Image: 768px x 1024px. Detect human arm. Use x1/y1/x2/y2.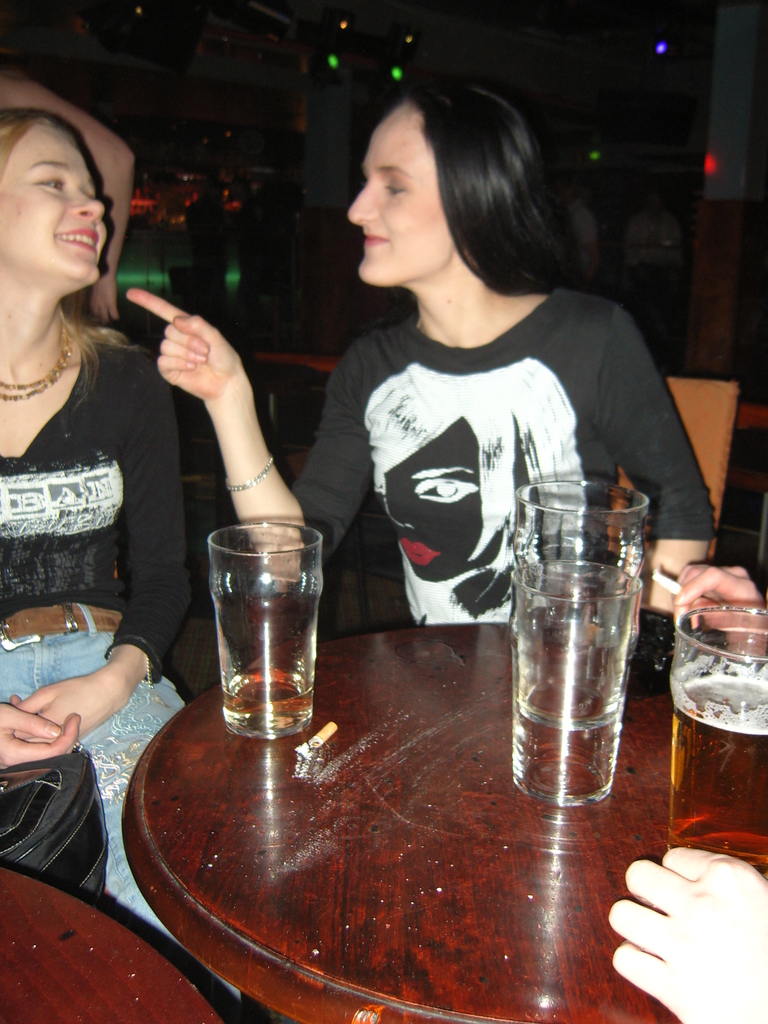
0/691/83/772.
